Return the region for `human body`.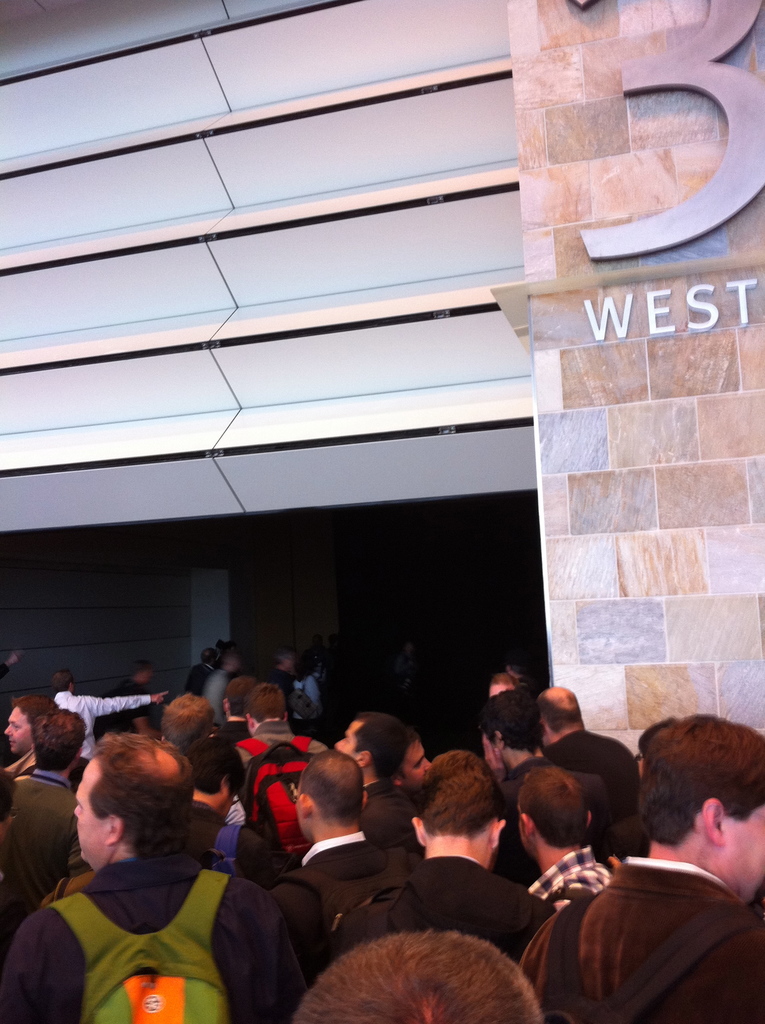
bbox=[238, 678, 314, 755].
